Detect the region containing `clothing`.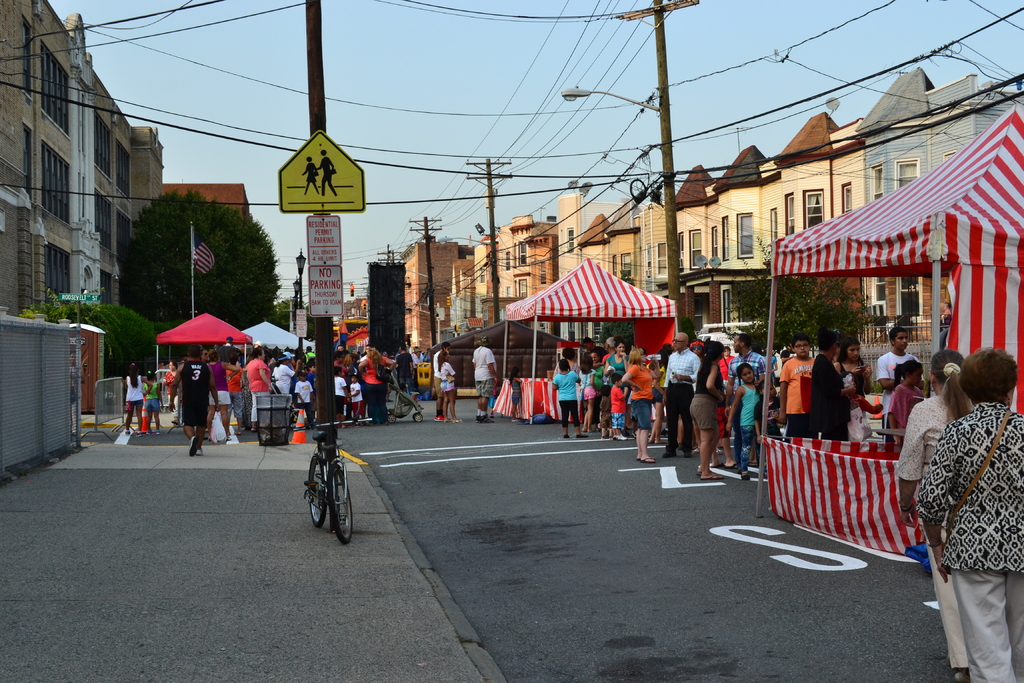
839, 365, 859, 439.
